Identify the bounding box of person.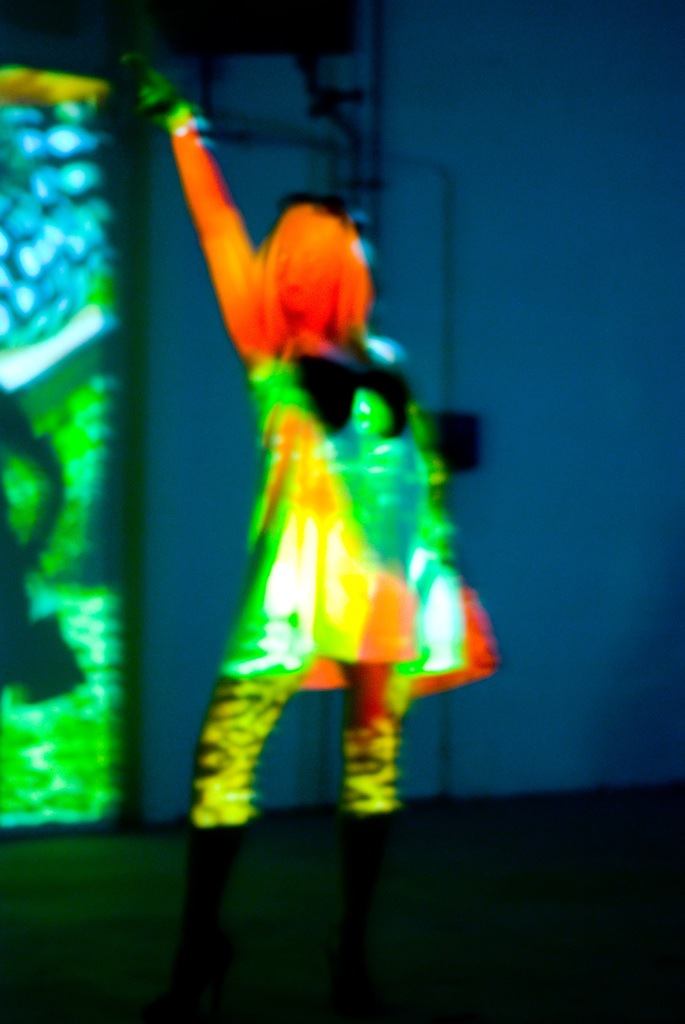
bbox(139, 59, 464, 1021).
